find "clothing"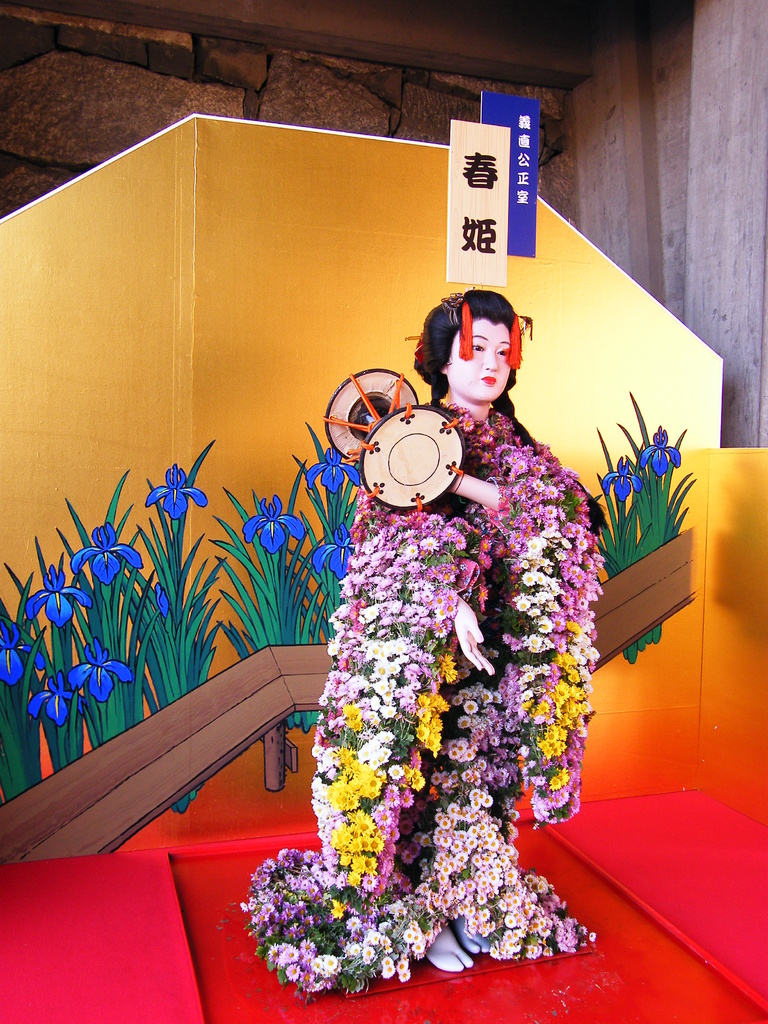
[287,382,621,962]
